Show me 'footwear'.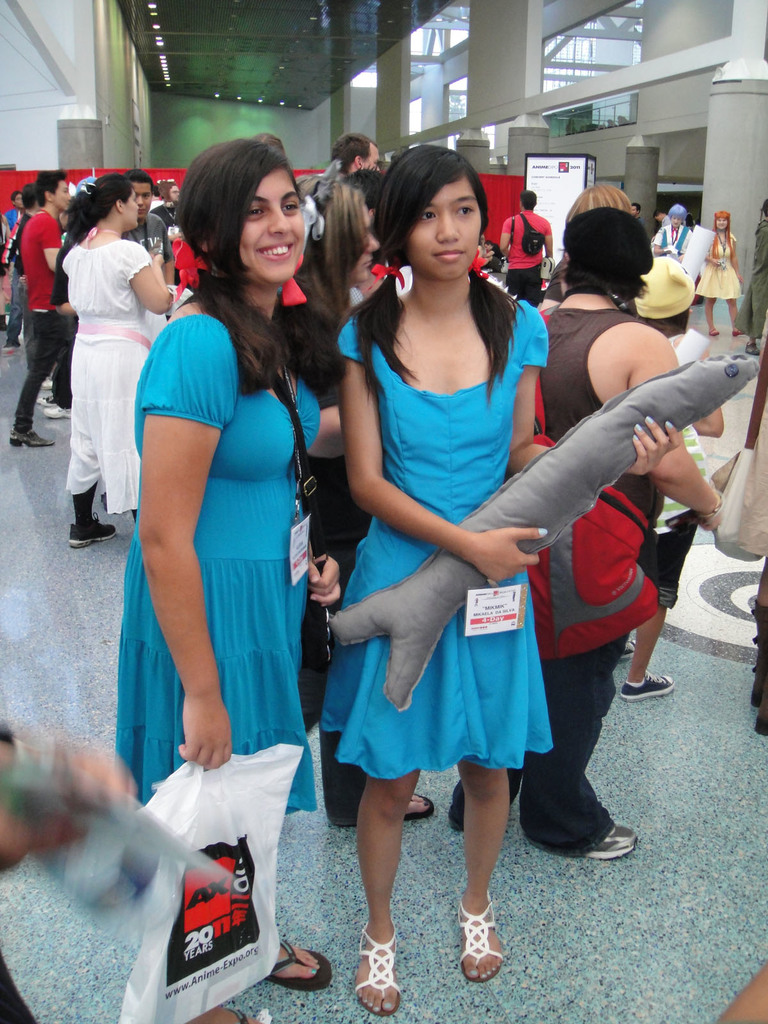
'footwear' is here: 350:920:403:1018.
